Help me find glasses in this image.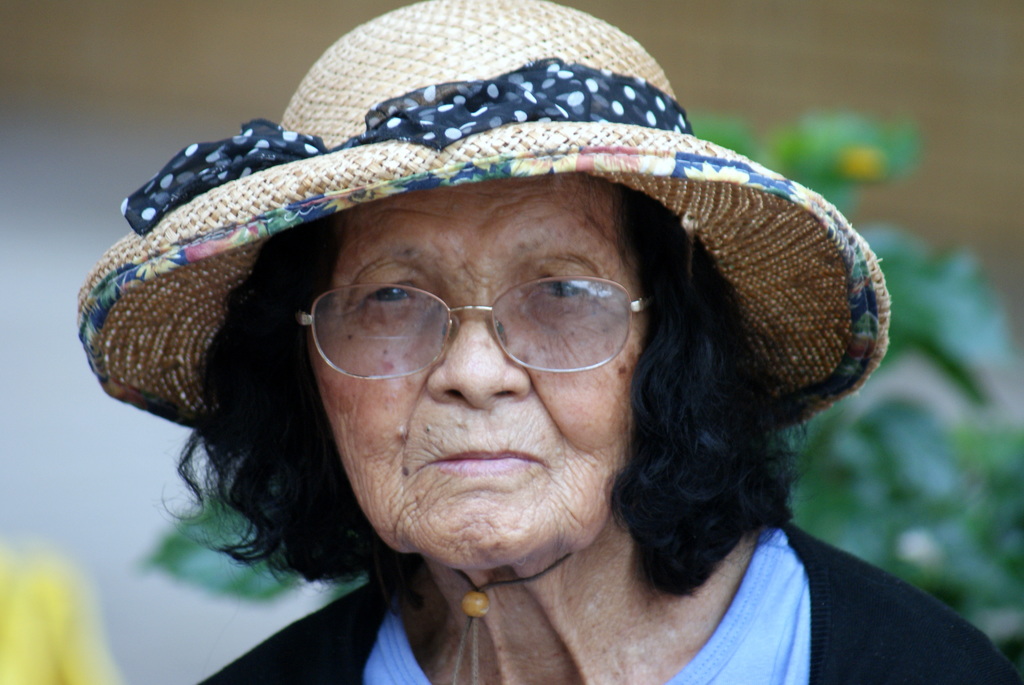
Found it: detection(291, 272, 653, 381).
